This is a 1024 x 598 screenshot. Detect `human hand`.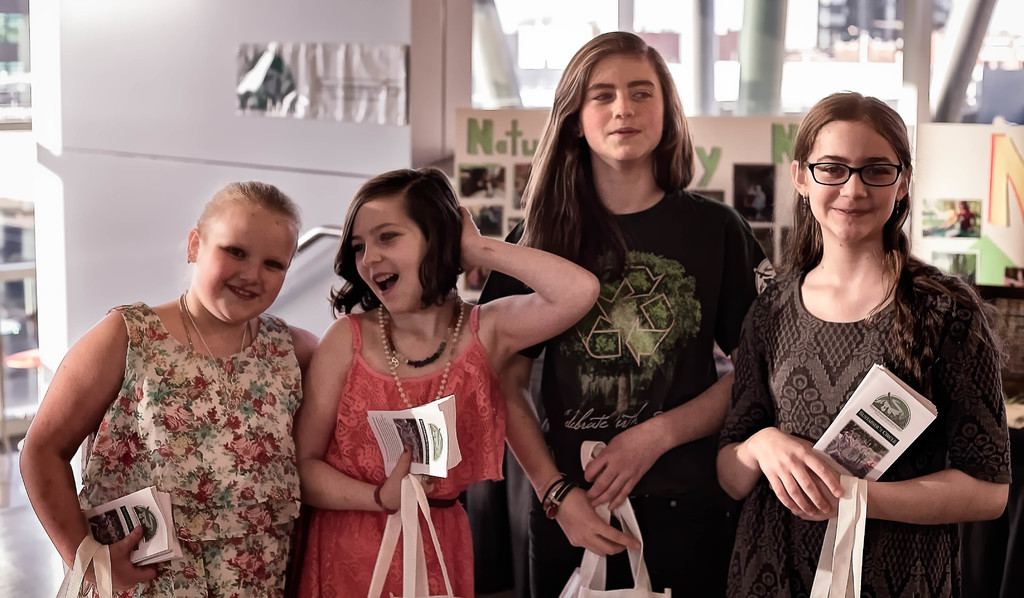
[left=376, top=442, right=440, bottom=512].
